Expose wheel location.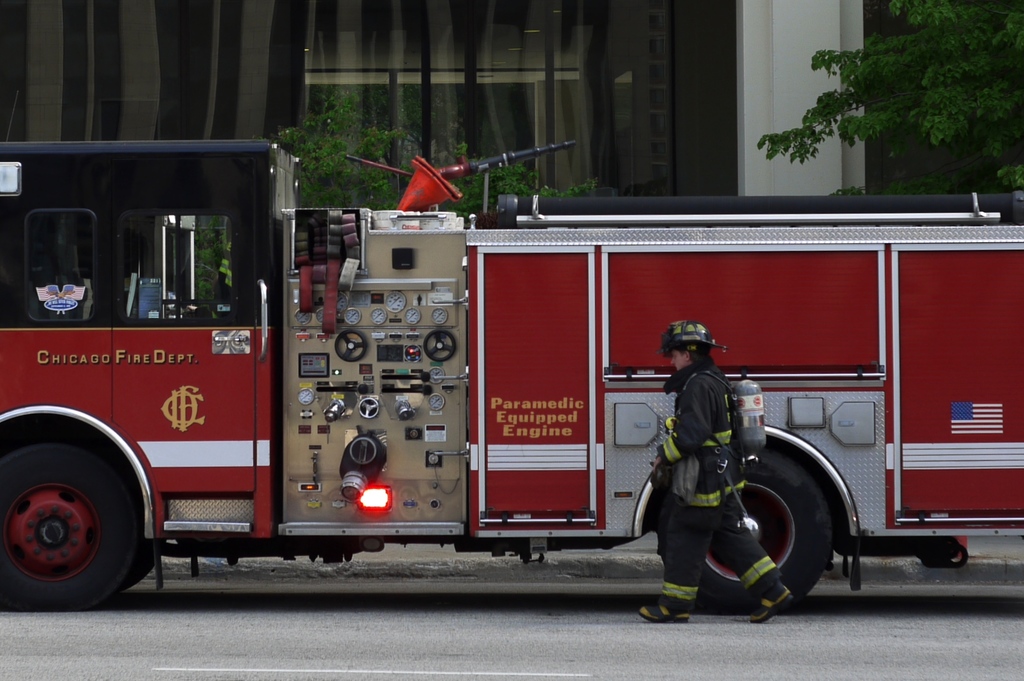
Exposed at (1, 442, 136, 616).
